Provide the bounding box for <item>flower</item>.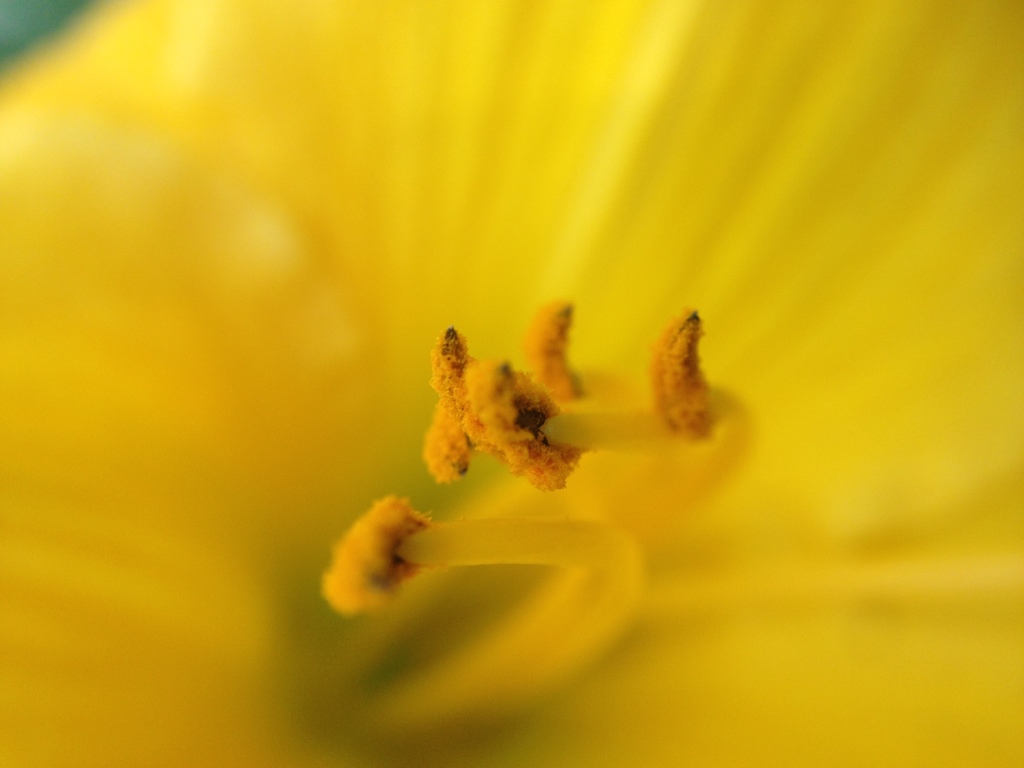
(0,0,1023,730).
